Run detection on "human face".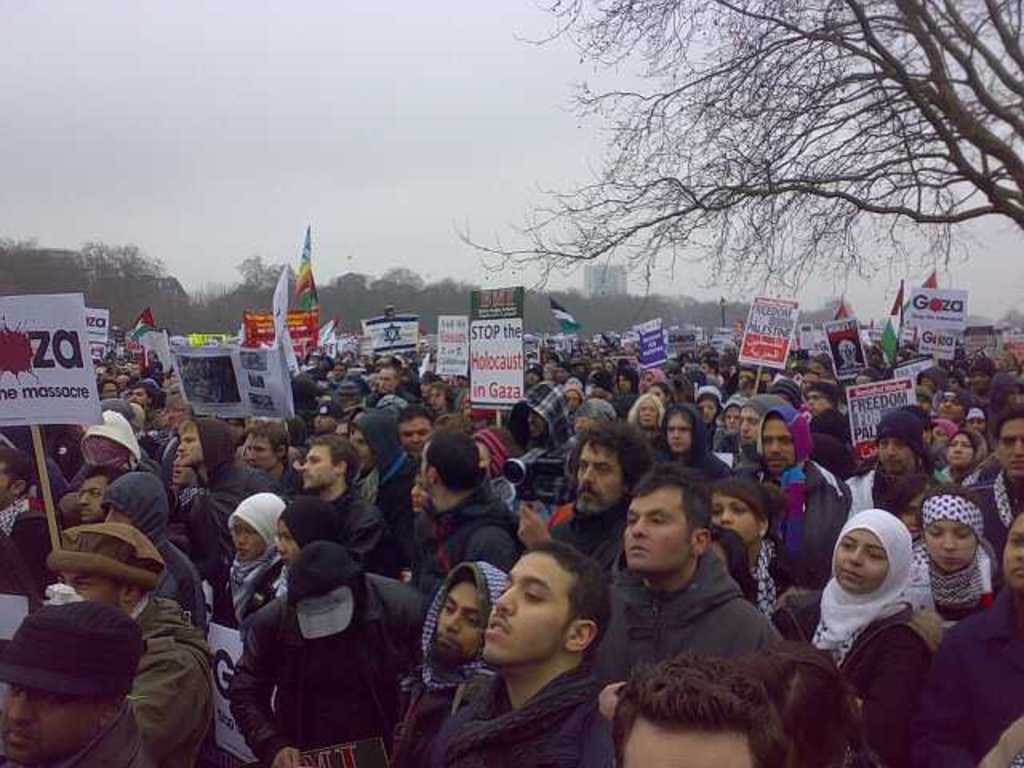
Result: region(410, 472, 432, 512).
